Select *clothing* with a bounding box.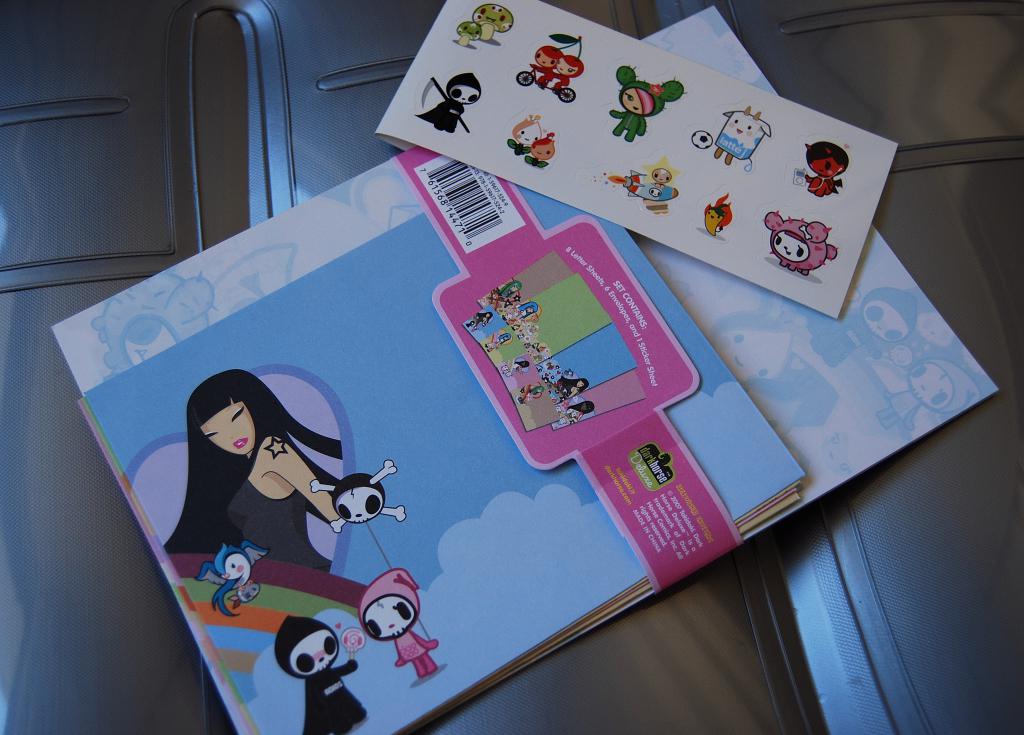
x1=225, y1=470, x2=337, y2=573.
